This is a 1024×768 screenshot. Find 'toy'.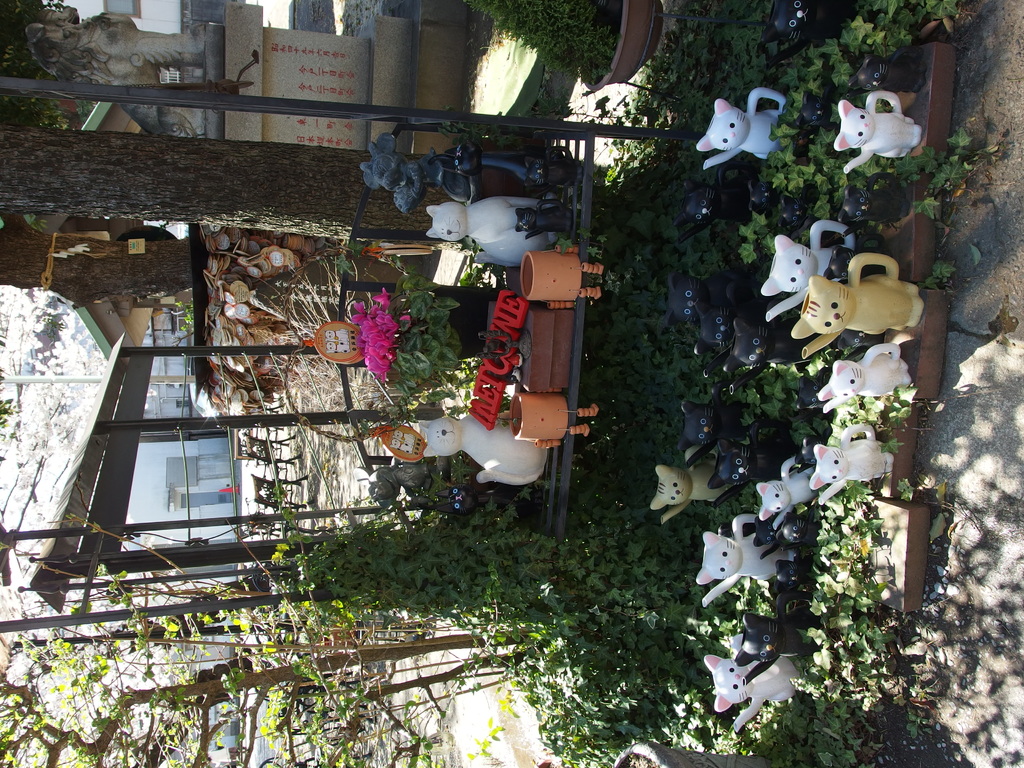
Bounding box: bbox=(662, 264, 743, 328).
